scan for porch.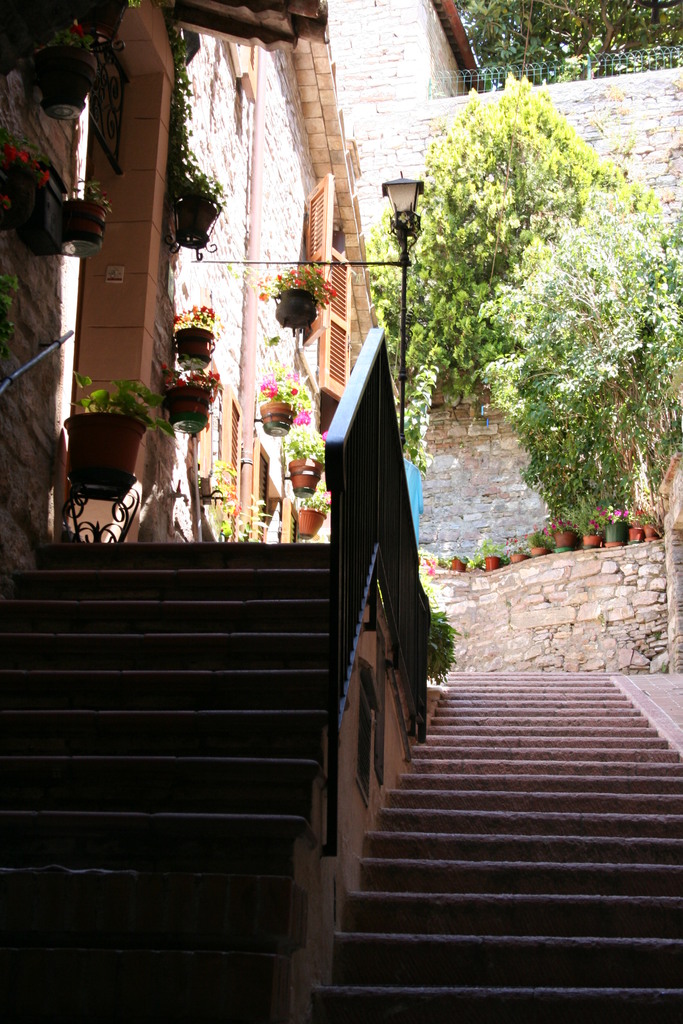
Scan result: locate(15, 351, 682, 730).
